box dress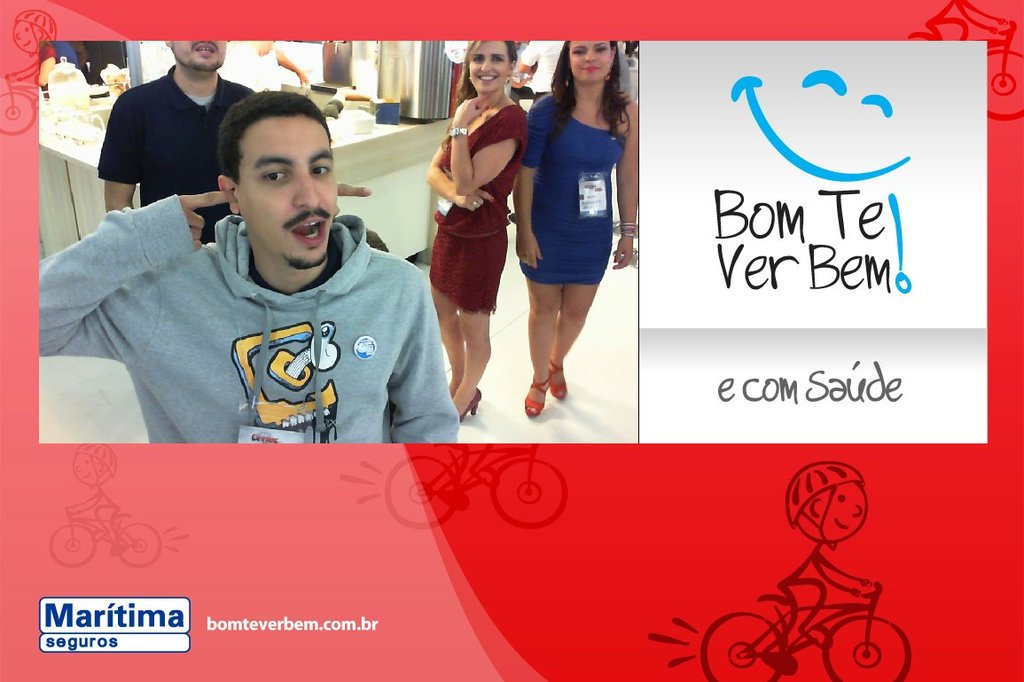
[x1=518, y1=90, x2=625, y2=281]
